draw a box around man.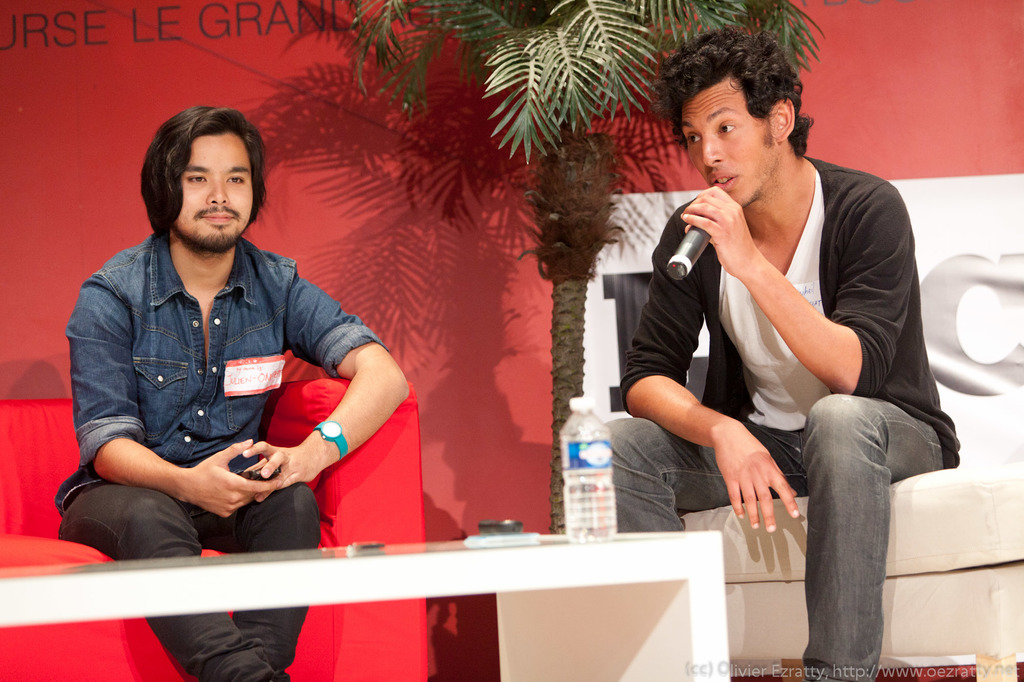
[39, 96, 412, 681].
